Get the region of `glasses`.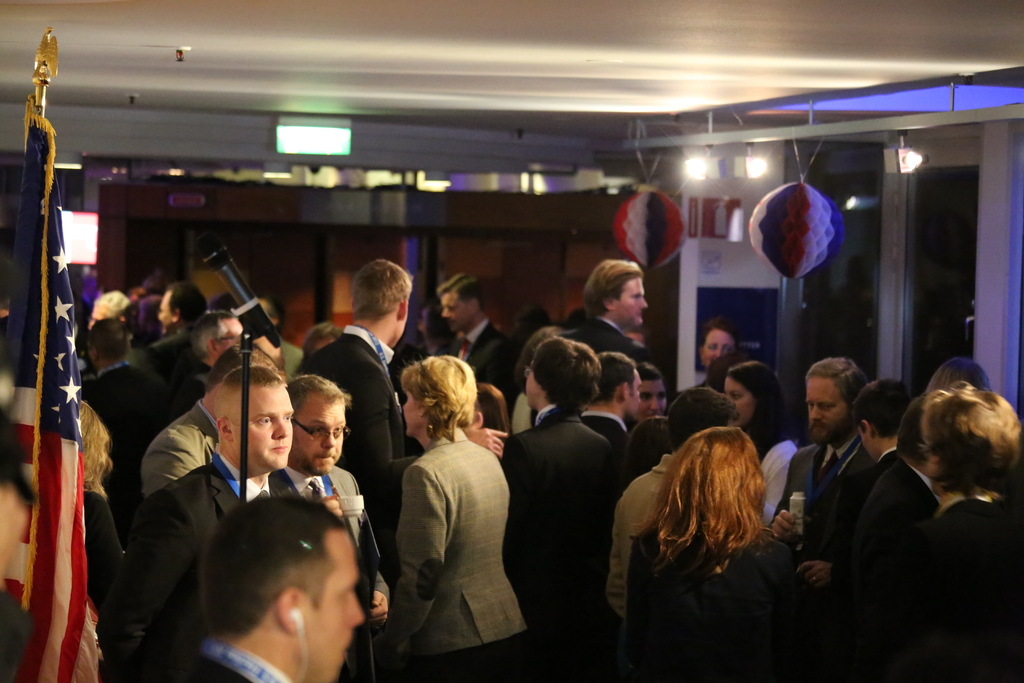
bbox=[298, 418, 352, 441].
